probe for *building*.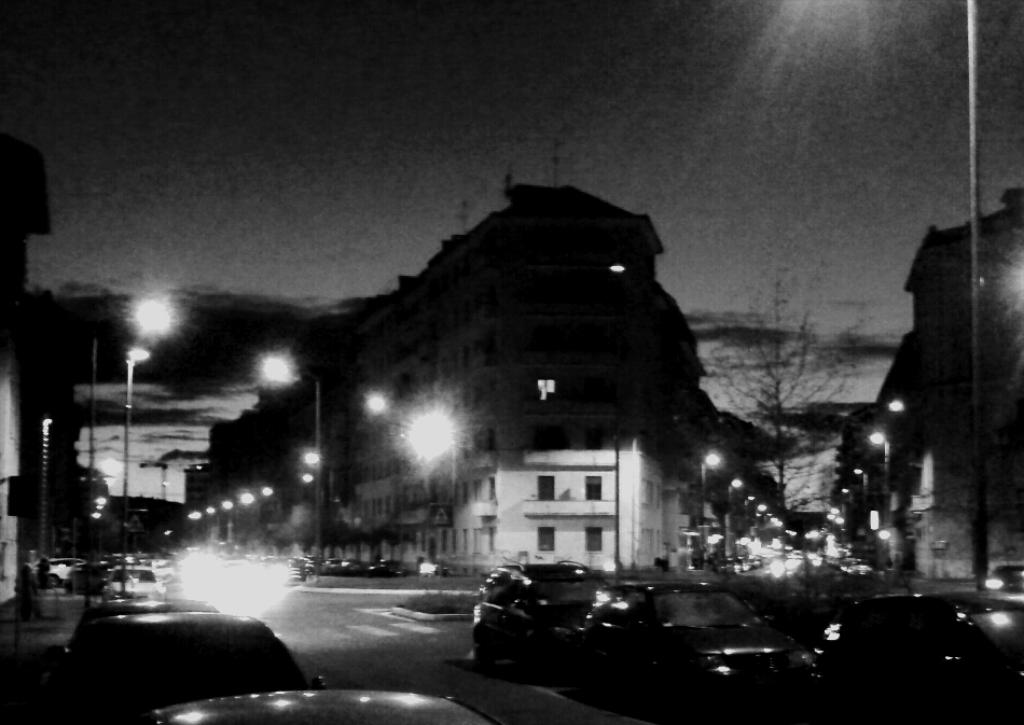
Probe result: Rect(176, 164, 729, 580).
